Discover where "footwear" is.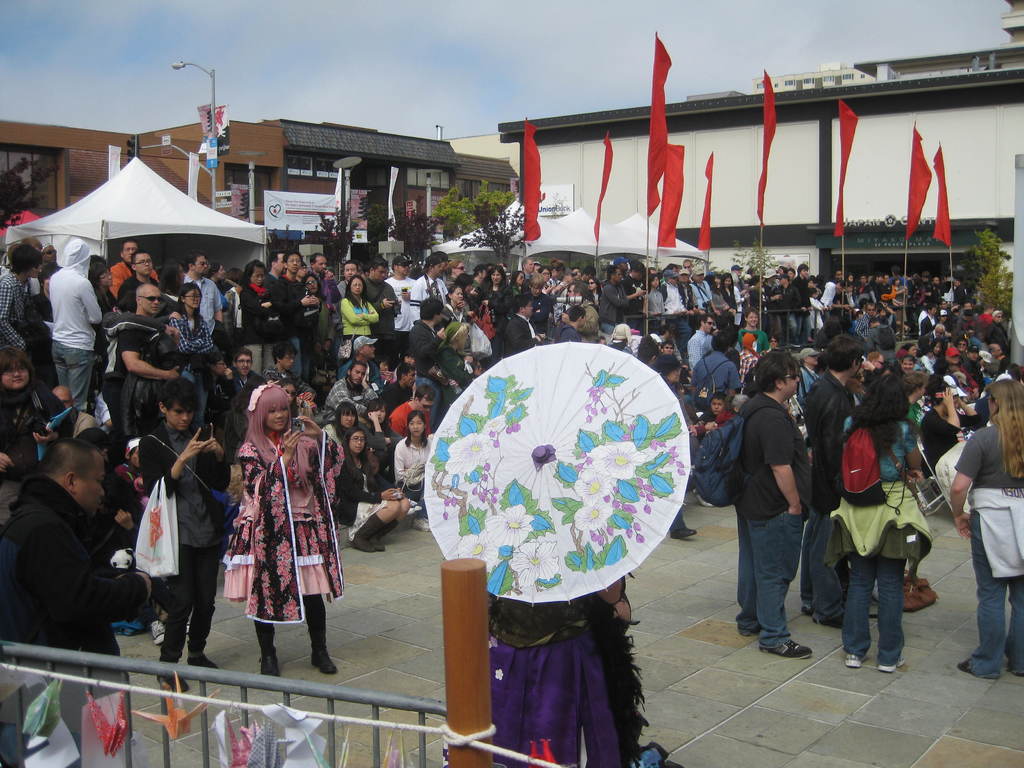
Discovered at {"x1": 872, "y1": 653, "x2": 904, "y2": 673}.
